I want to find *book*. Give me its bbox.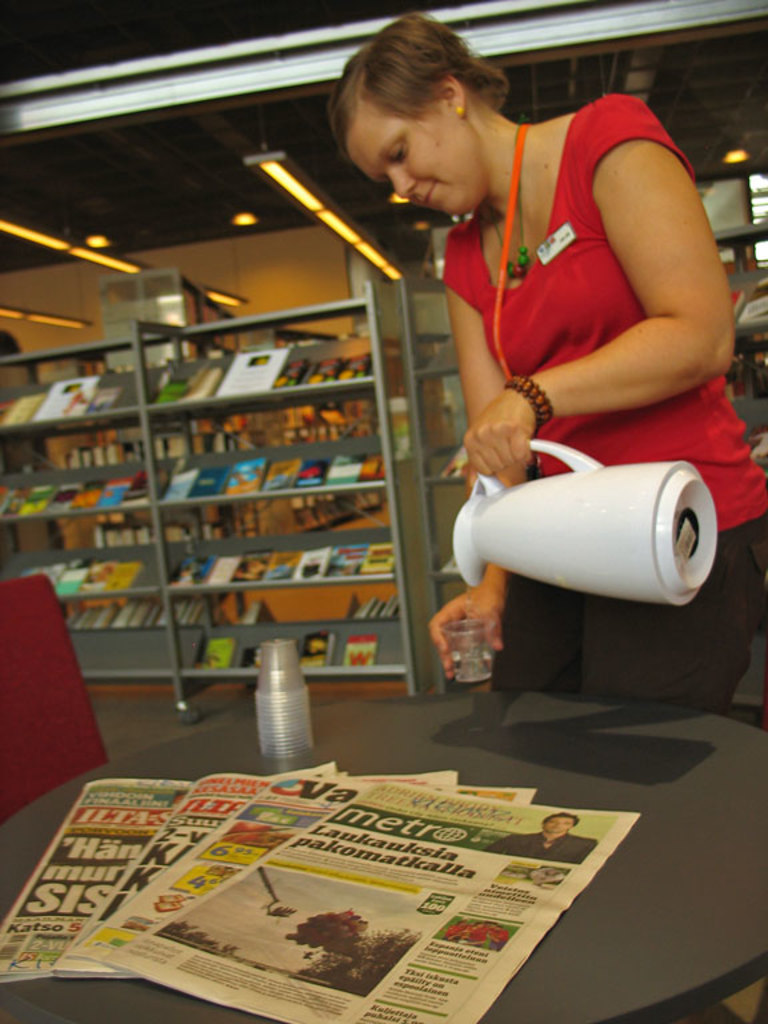
{"left": 237, "top": 640, "right": 272, "bottom": 673}.
